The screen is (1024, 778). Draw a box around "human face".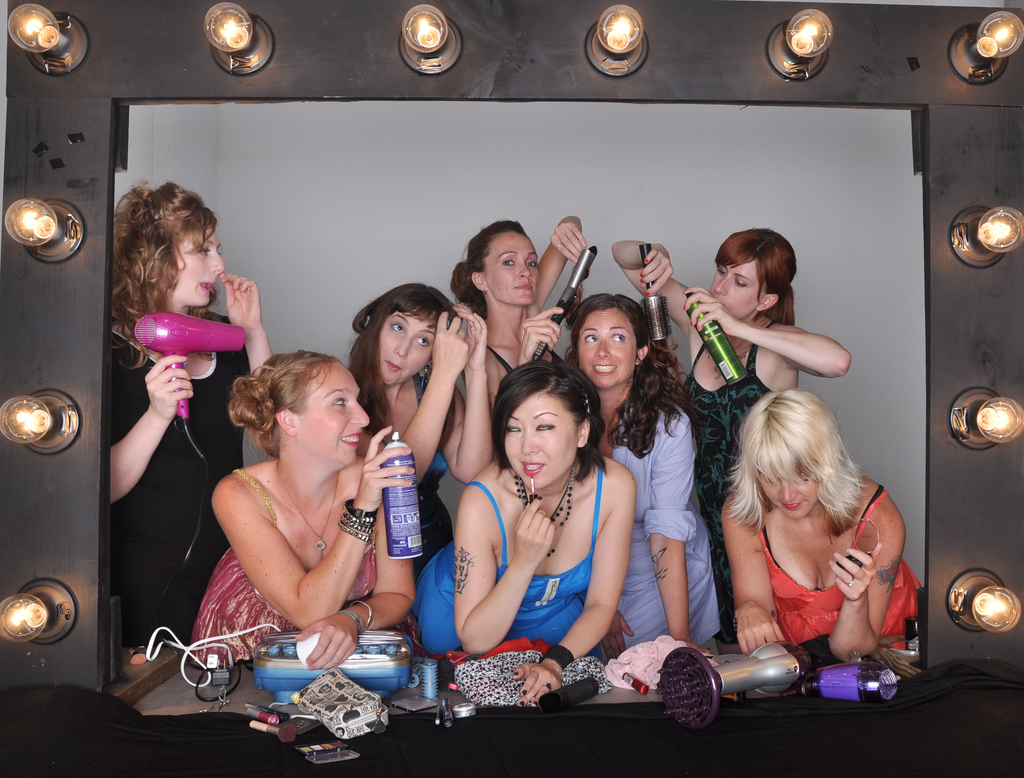
left=500, top=394, right=579, bottom=492.
